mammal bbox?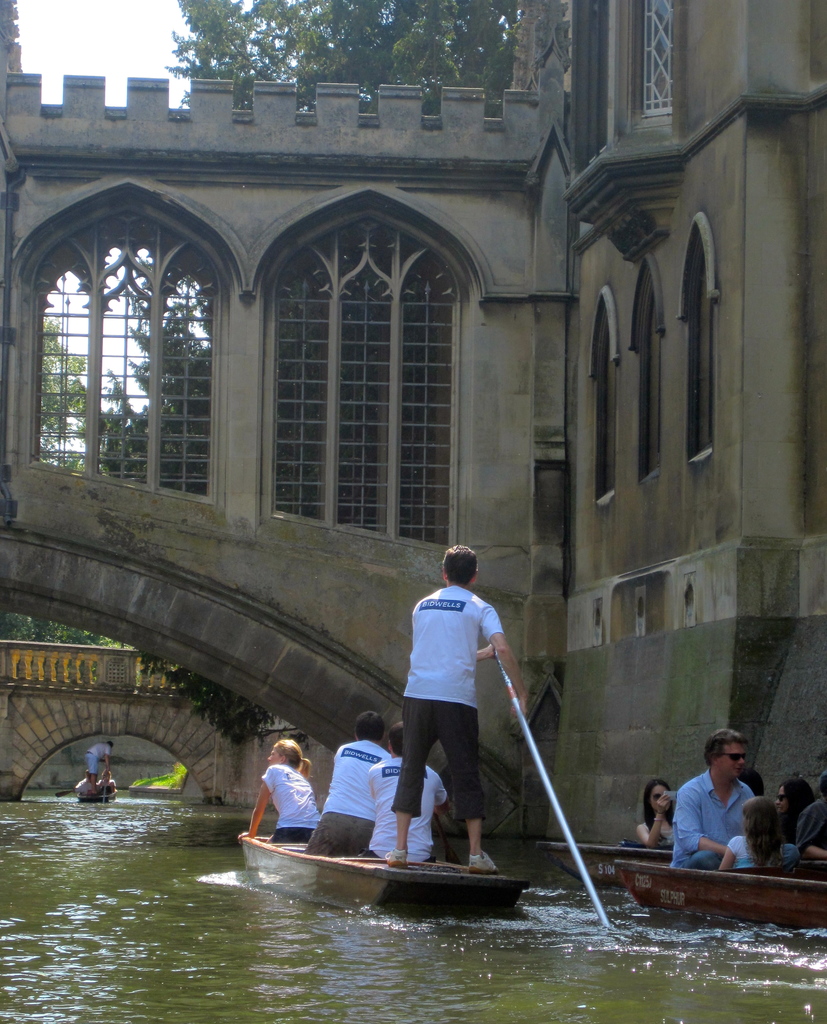
[74,774,97,796]
